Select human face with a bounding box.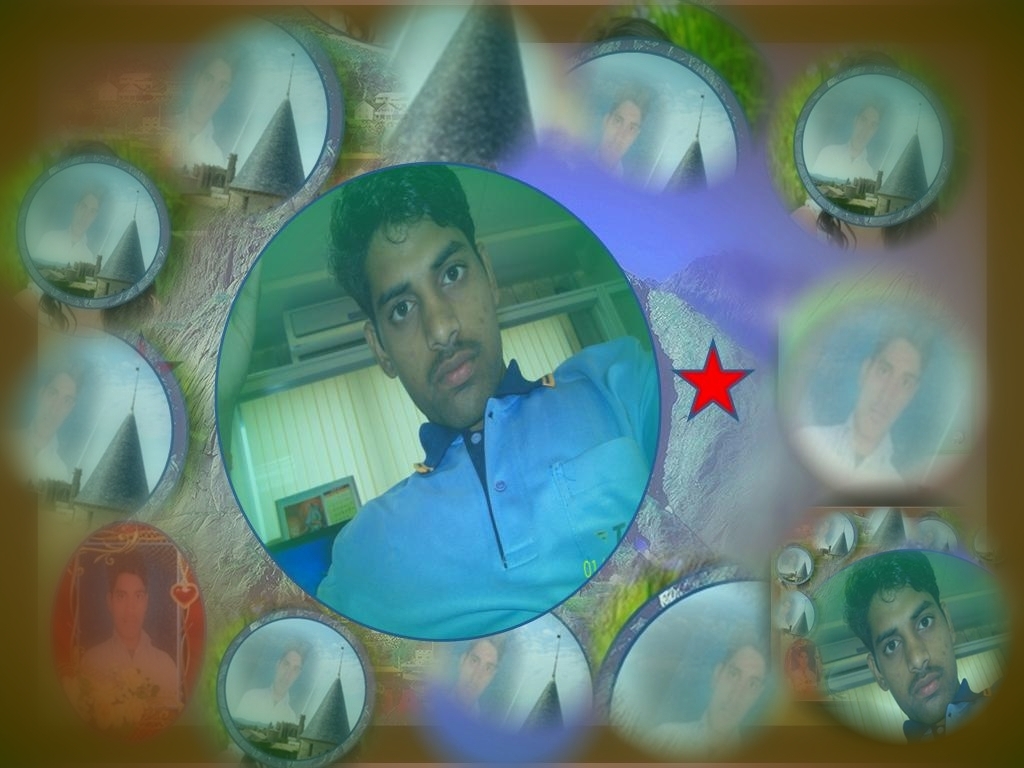
region(874, 590, 953, 727).
